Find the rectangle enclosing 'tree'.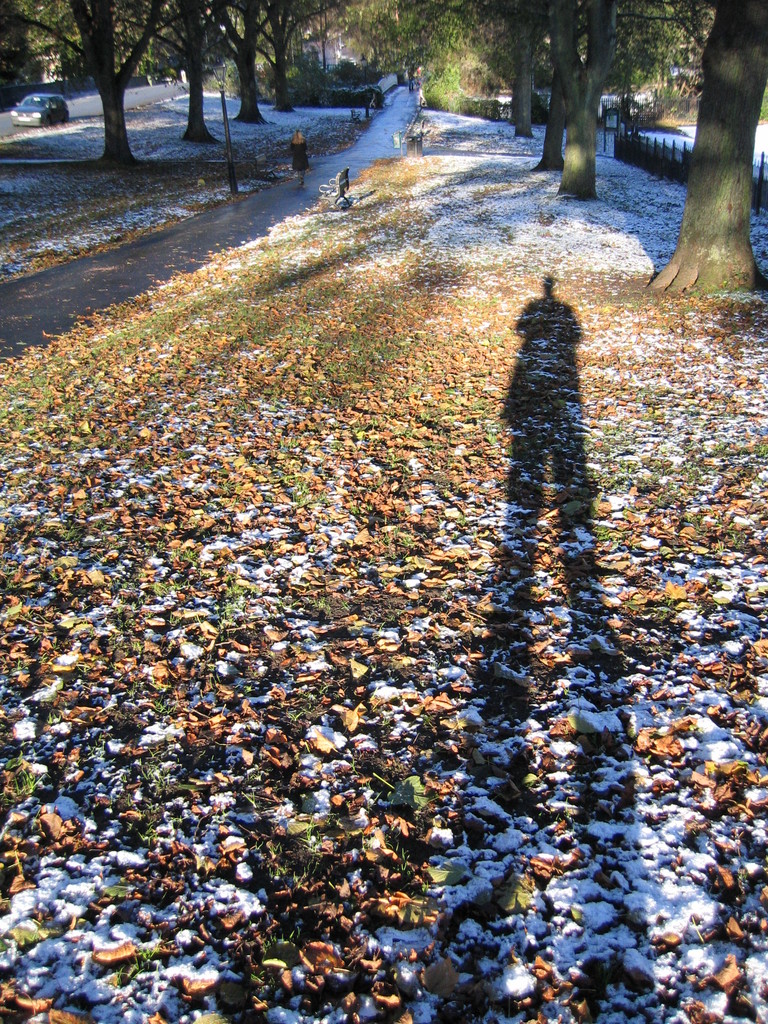
detection(599, 17, 706, 111).
